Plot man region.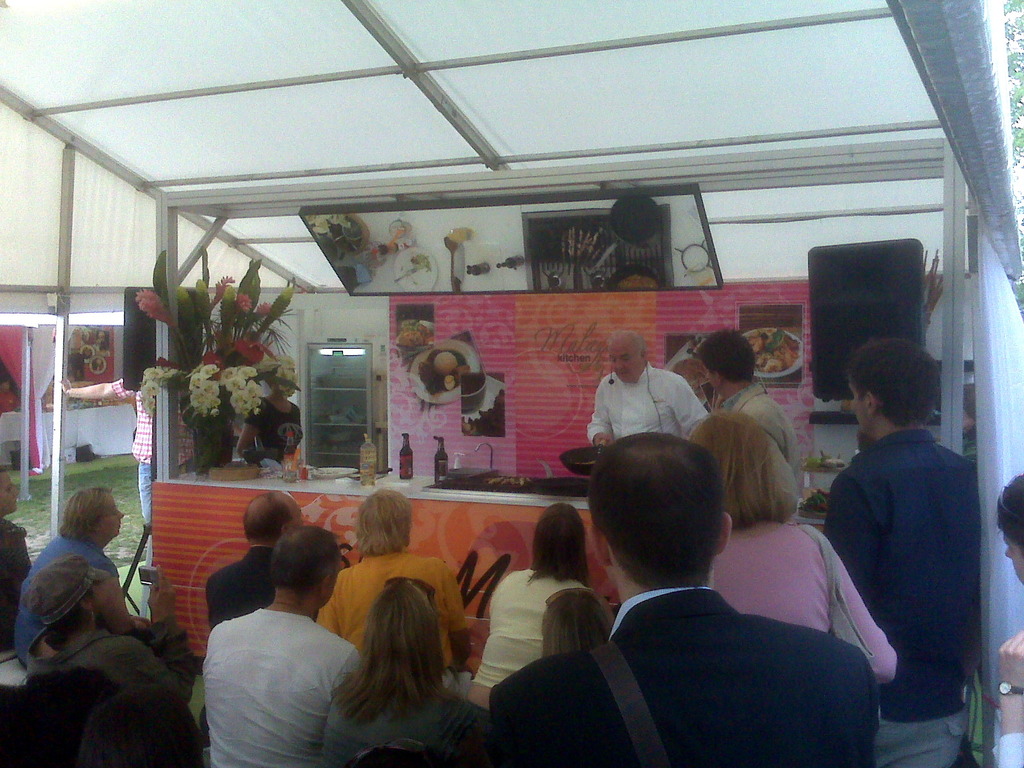
Plotted at <box>483,430,883,767</box>.
